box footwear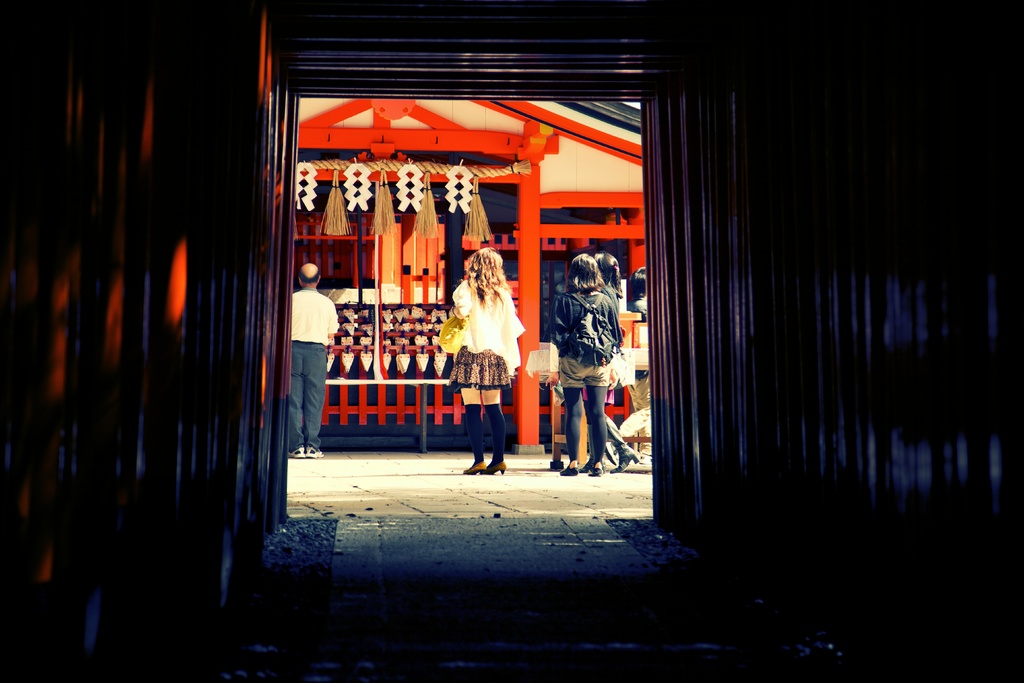
[left=591, top=466, right=602, bottom=478]
